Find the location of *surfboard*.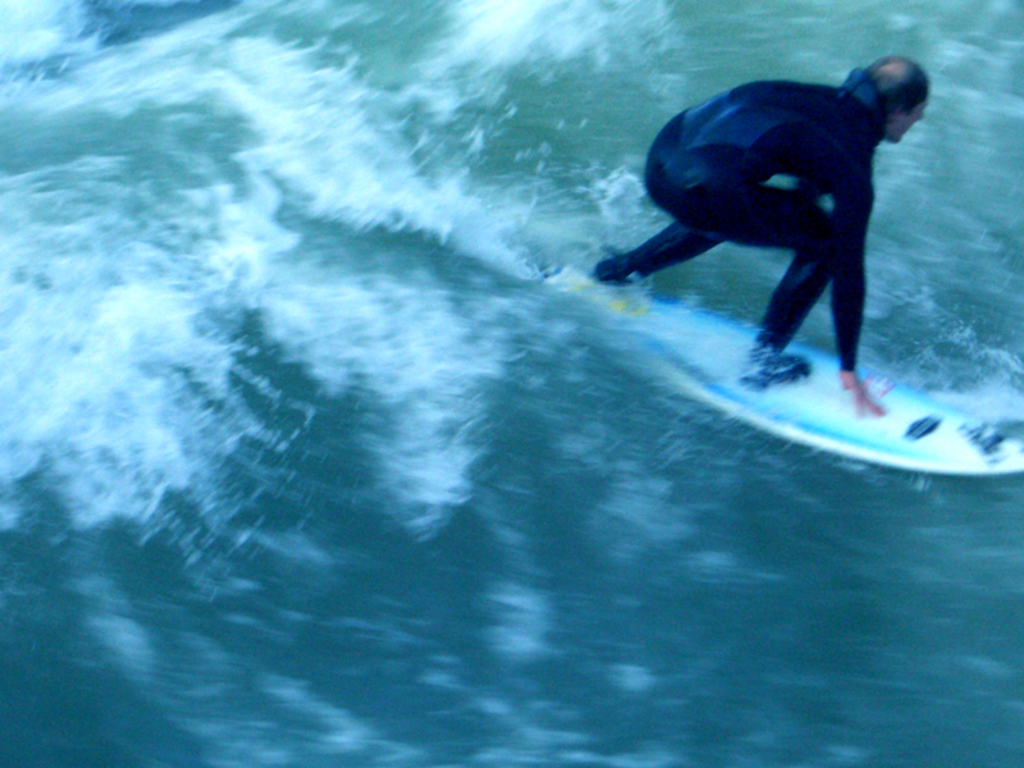
Location: (left=585, top=274, right=1023, bottom=483).
